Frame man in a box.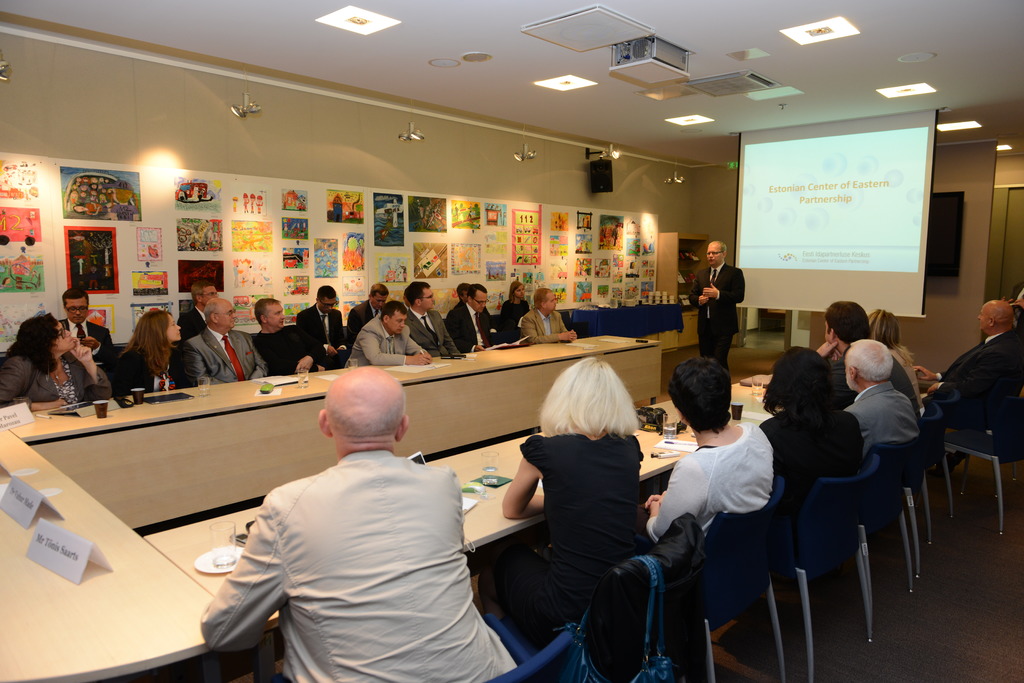
Rect(844, 339, 921, 454).
